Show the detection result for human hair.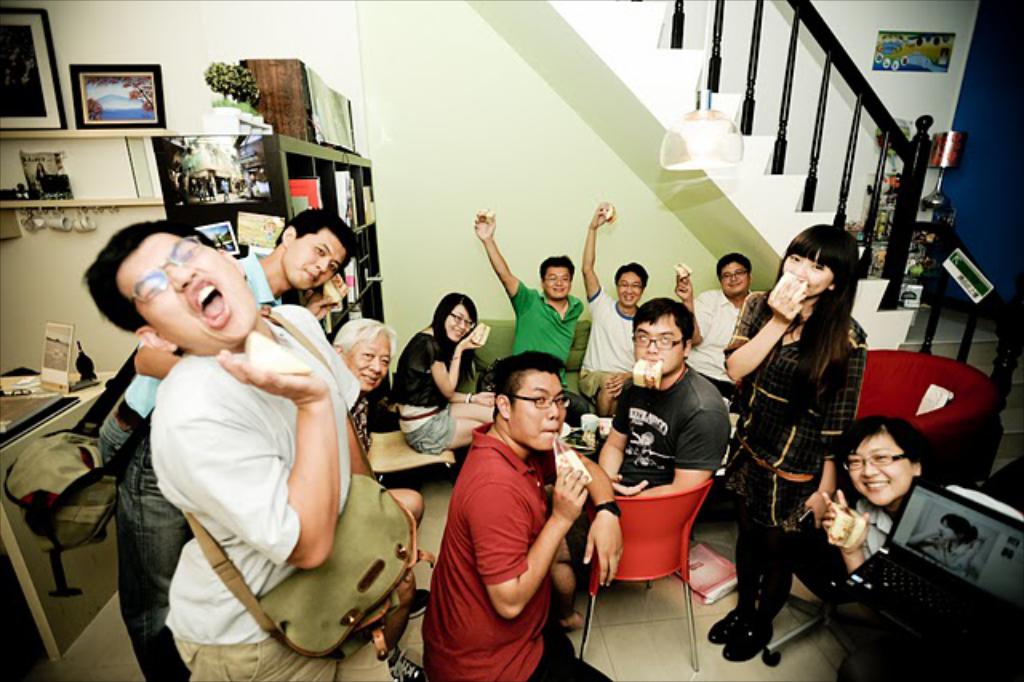
269/205/368/253.
